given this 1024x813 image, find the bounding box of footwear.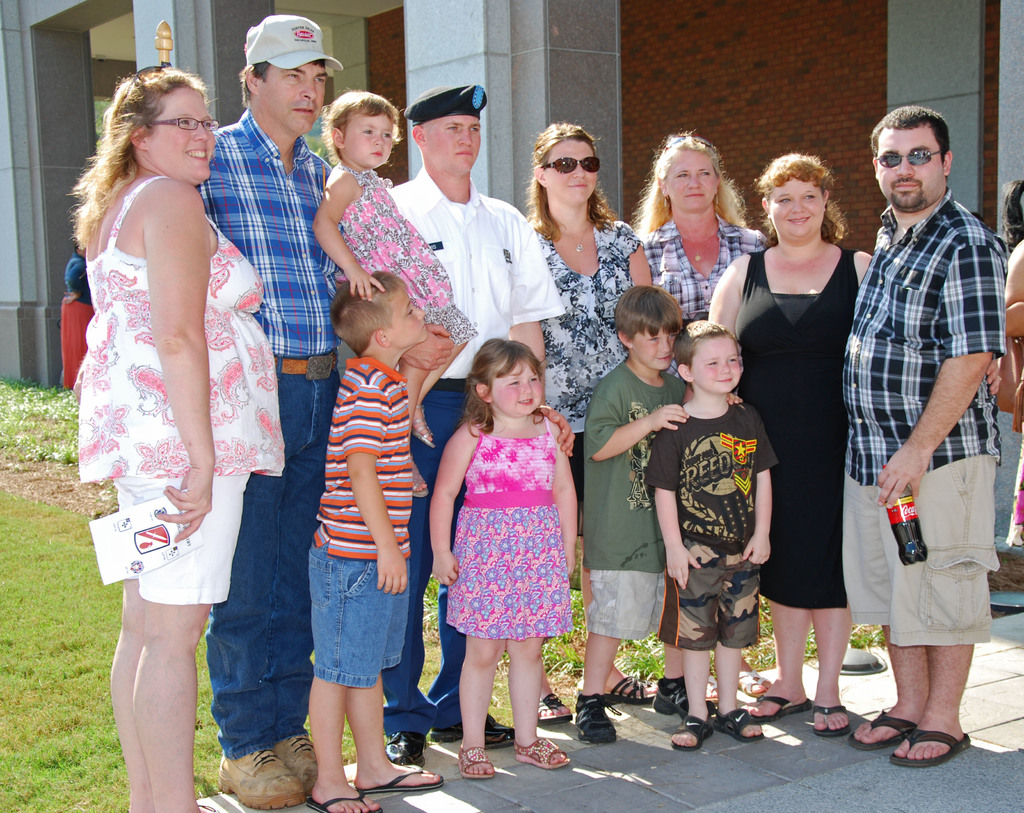
[left=716, top=709, right=764, bottom=742].
